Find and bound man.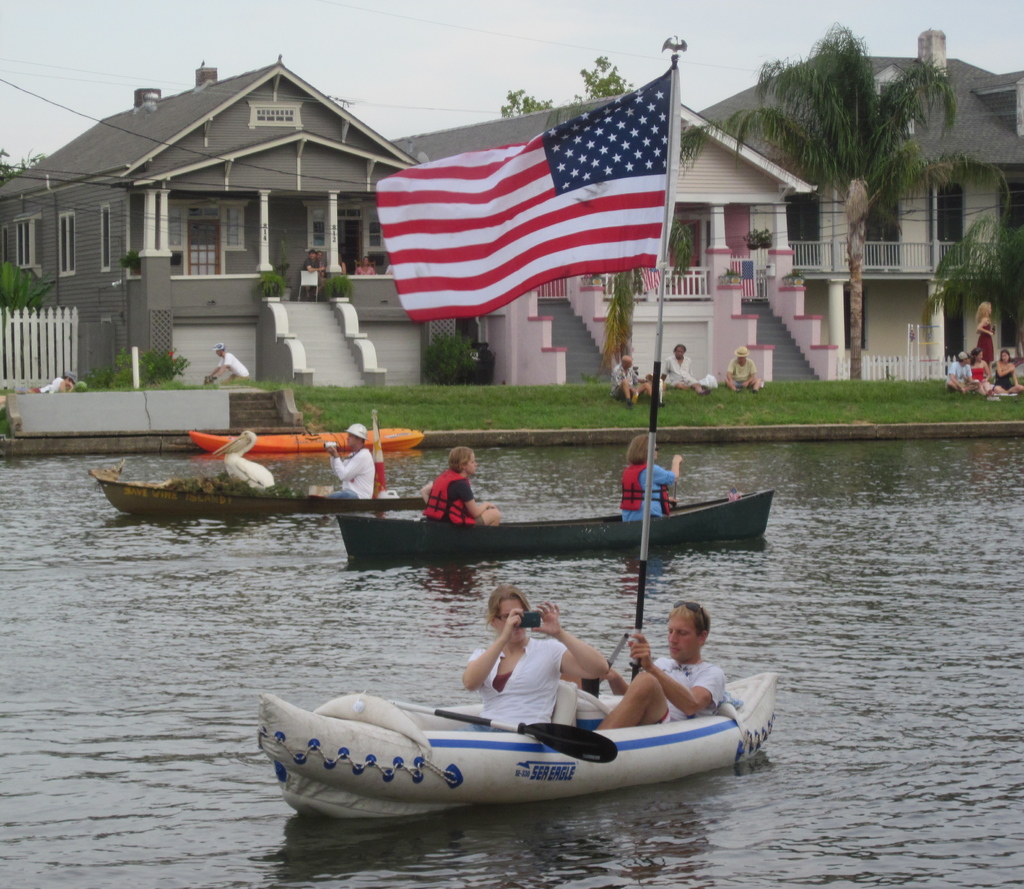
Bound: {"x1": 607, "y1": 348, "x2": 653, "y2": 409}.
